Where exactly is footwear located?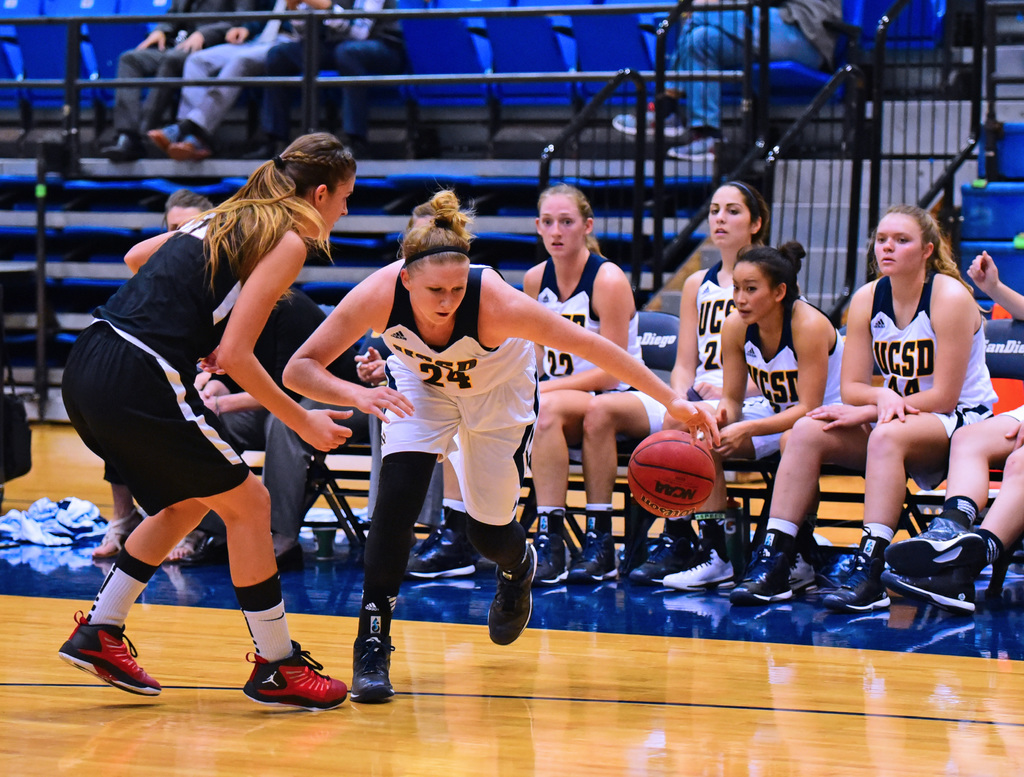
Its bounding box is select_region(533, 540, 584, 586).
